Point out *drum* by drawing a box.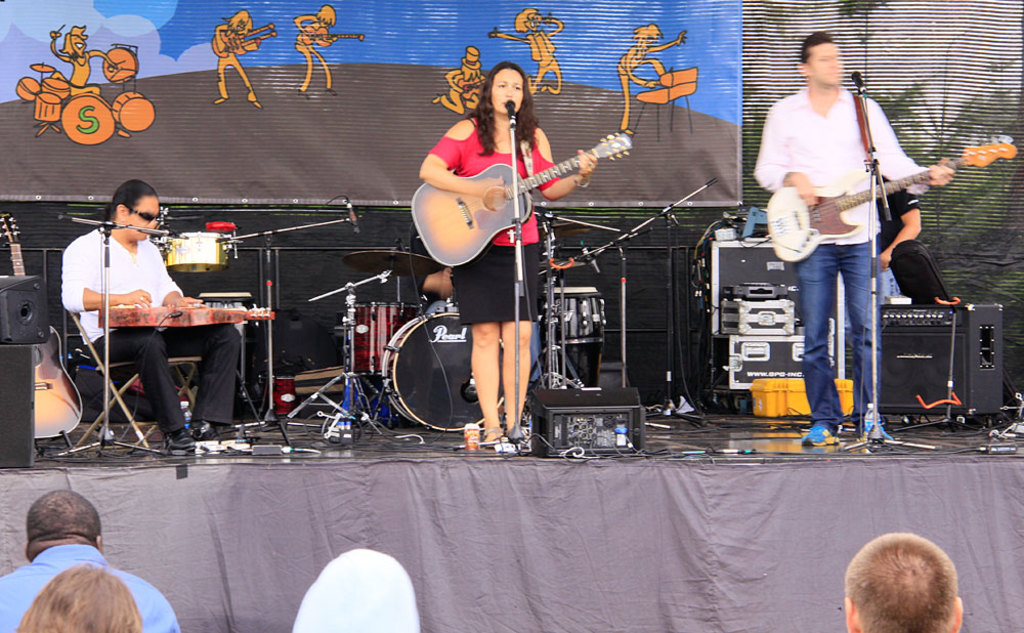
[x1=160, y1=230, x2=234, y2=275].
